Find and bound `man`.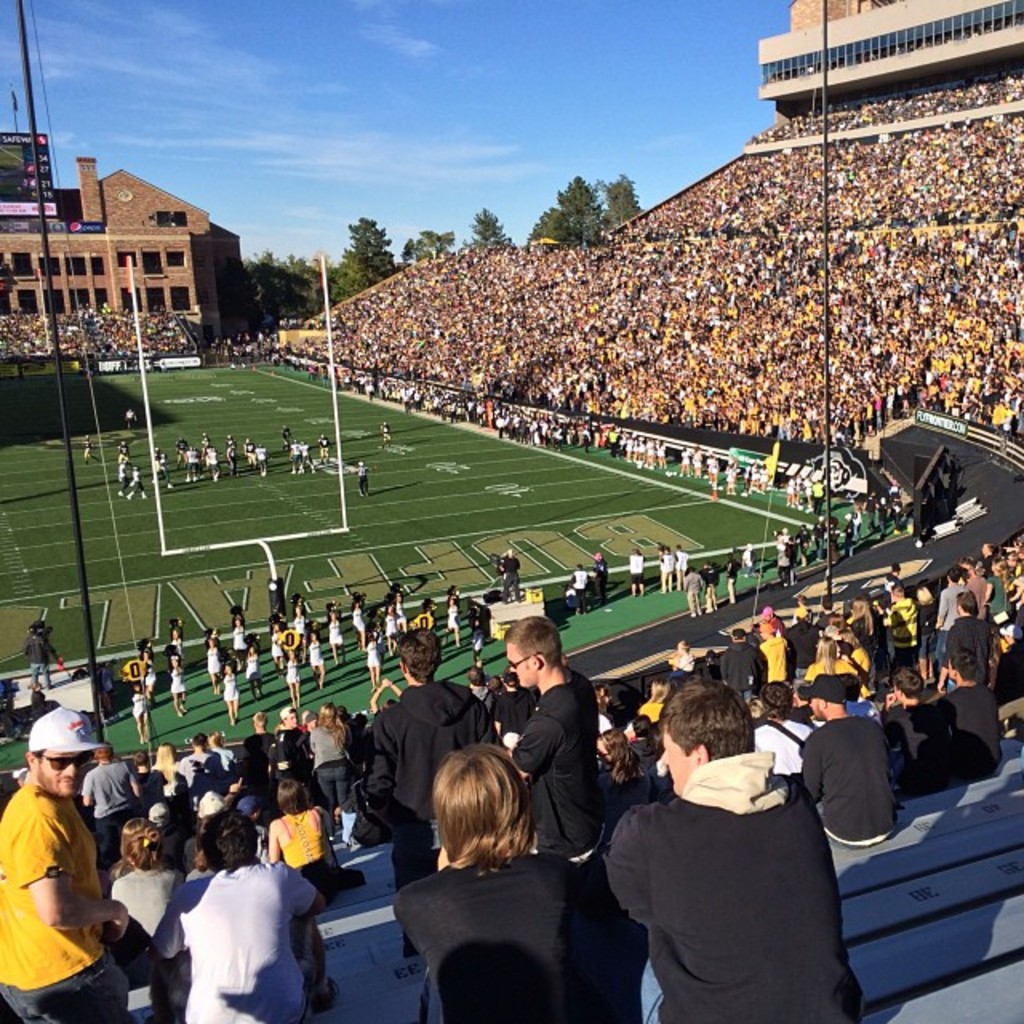
Bound: bbox=(798, 677, 899, 850).
